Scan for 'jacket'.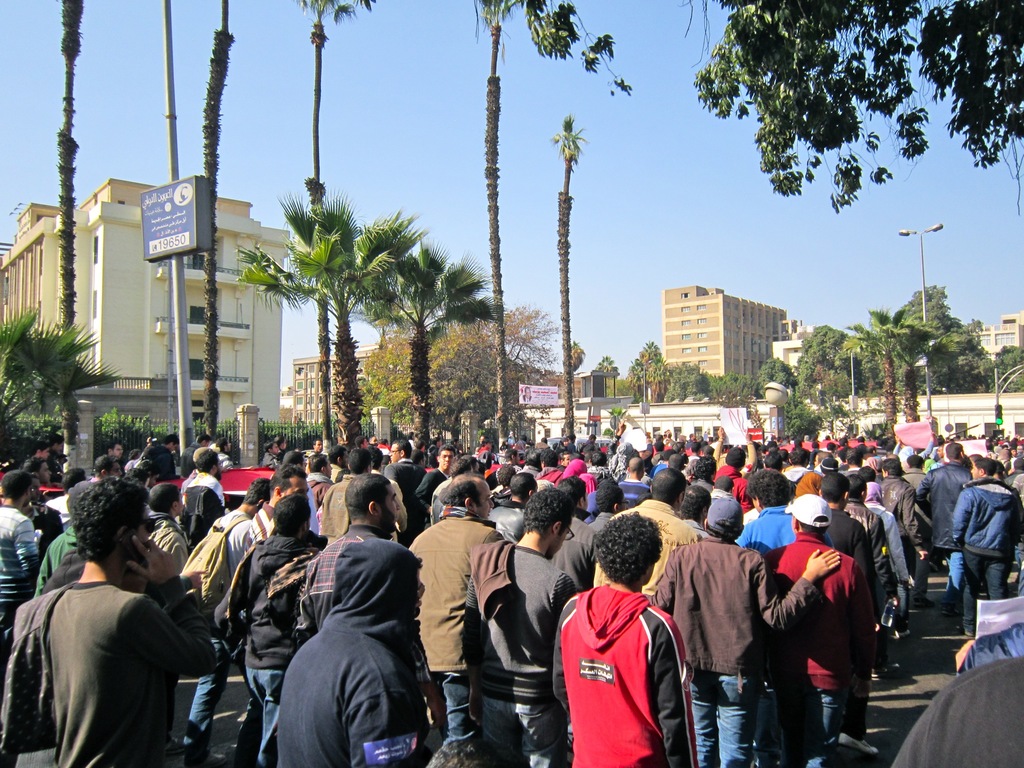
Scan result: rect(265, 538, 384, 767).
